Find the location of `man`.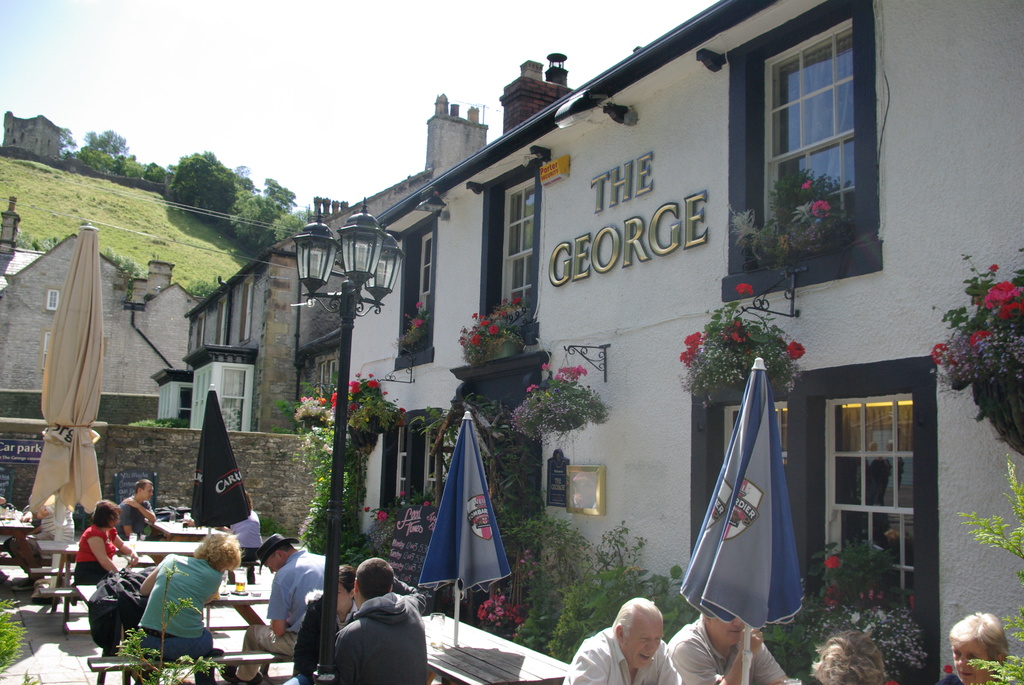
Location: 559,595,680,684.
